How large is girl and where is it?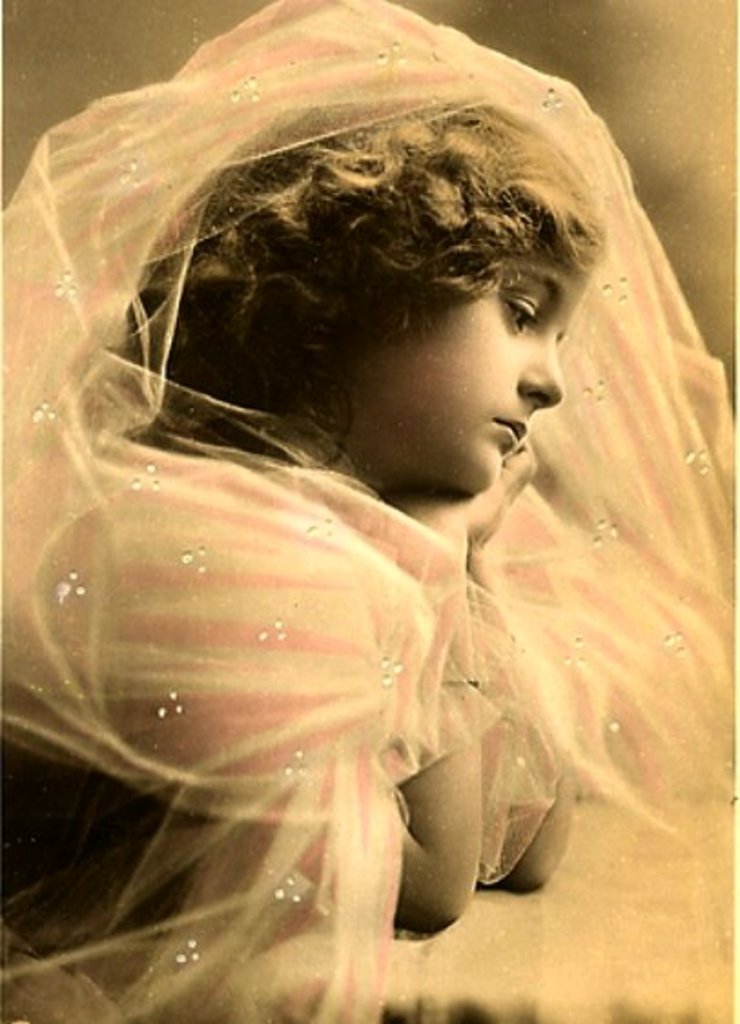
Bounding box: bbox=(0, 0, 738, 1022).
